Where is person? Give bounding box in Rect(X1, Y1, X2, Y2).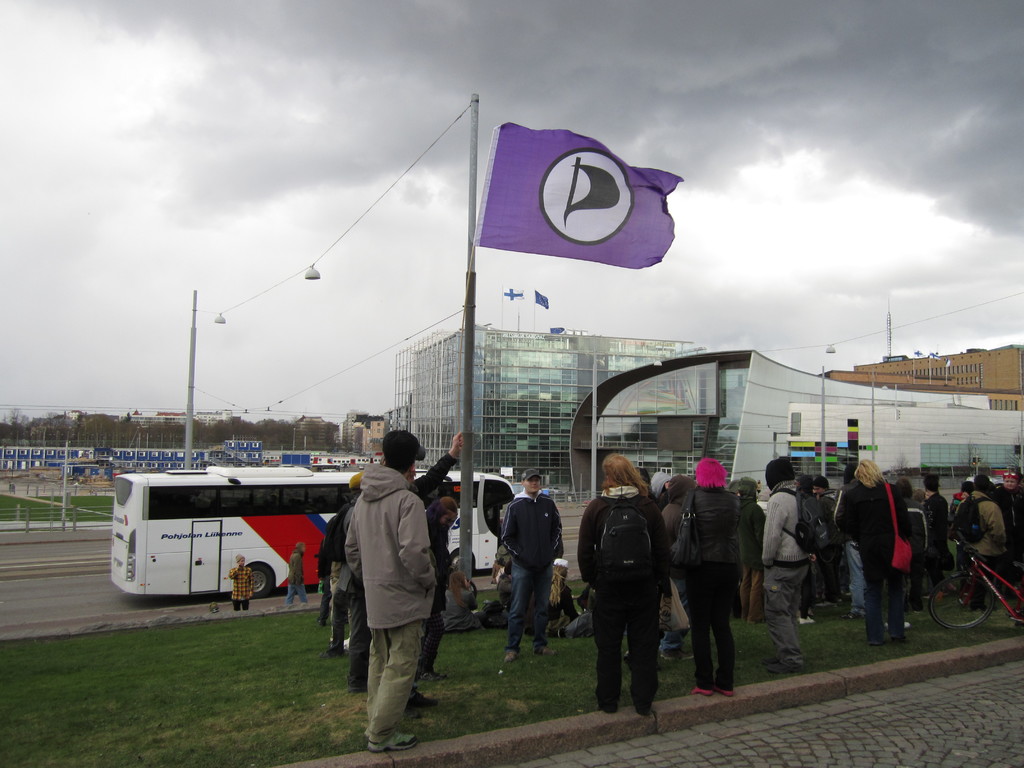
Rect(895, 476, 932, 609).
